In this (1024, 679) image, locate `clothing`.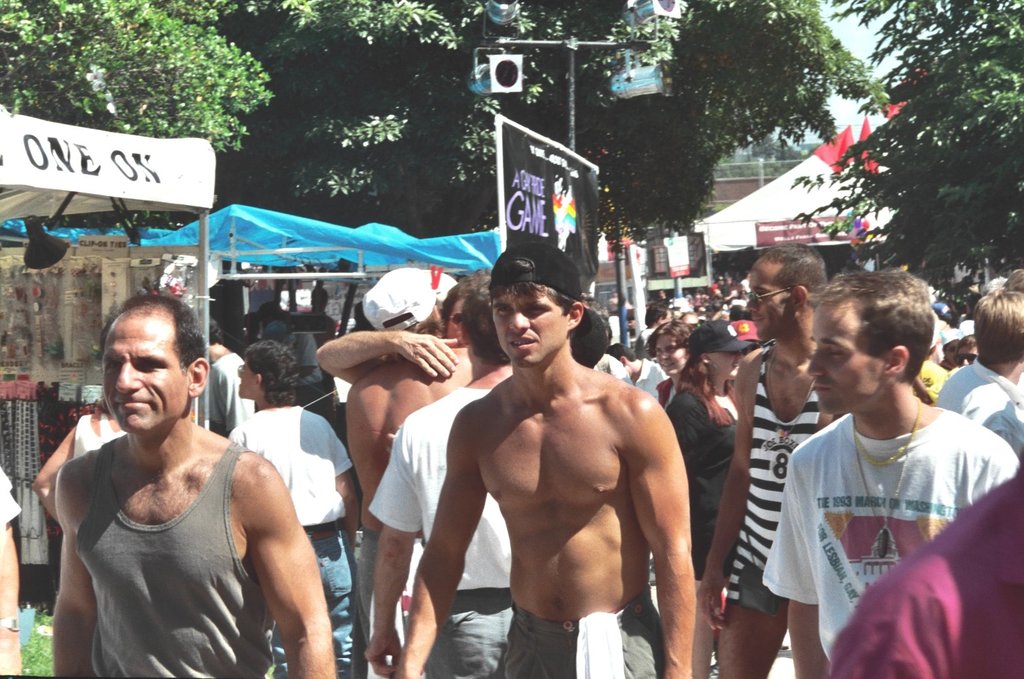
Bounding box: l=371, t=384, r=546, b=678.
